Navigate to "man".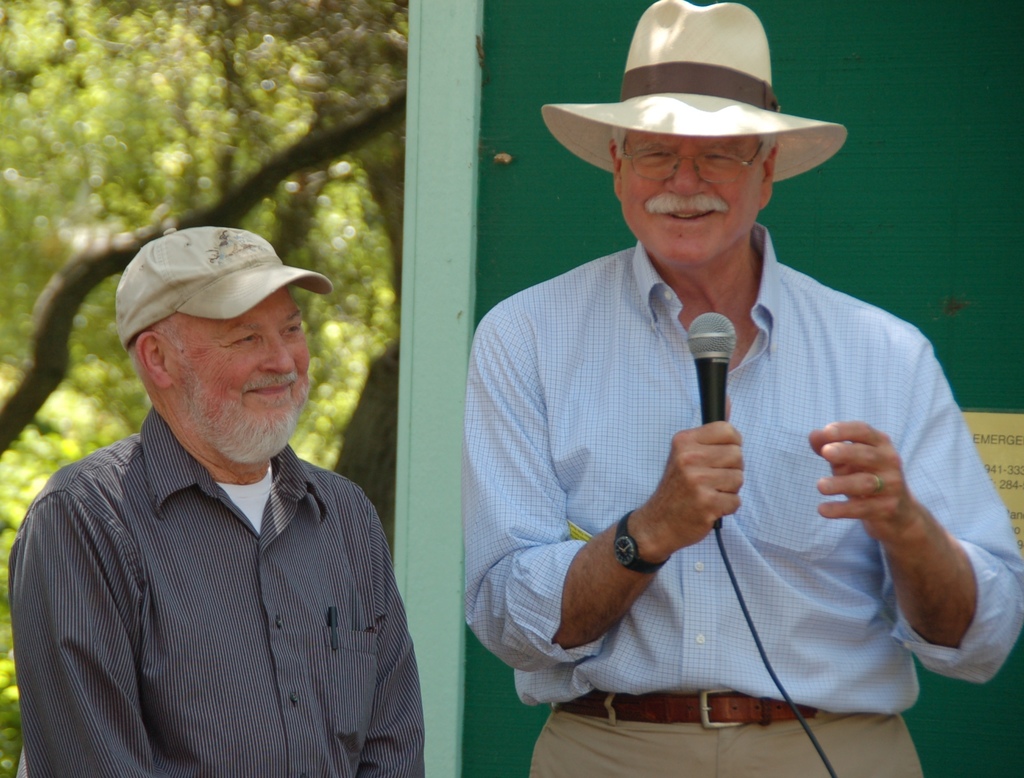
Navigation target: box=[15, 186, 445, 777].
